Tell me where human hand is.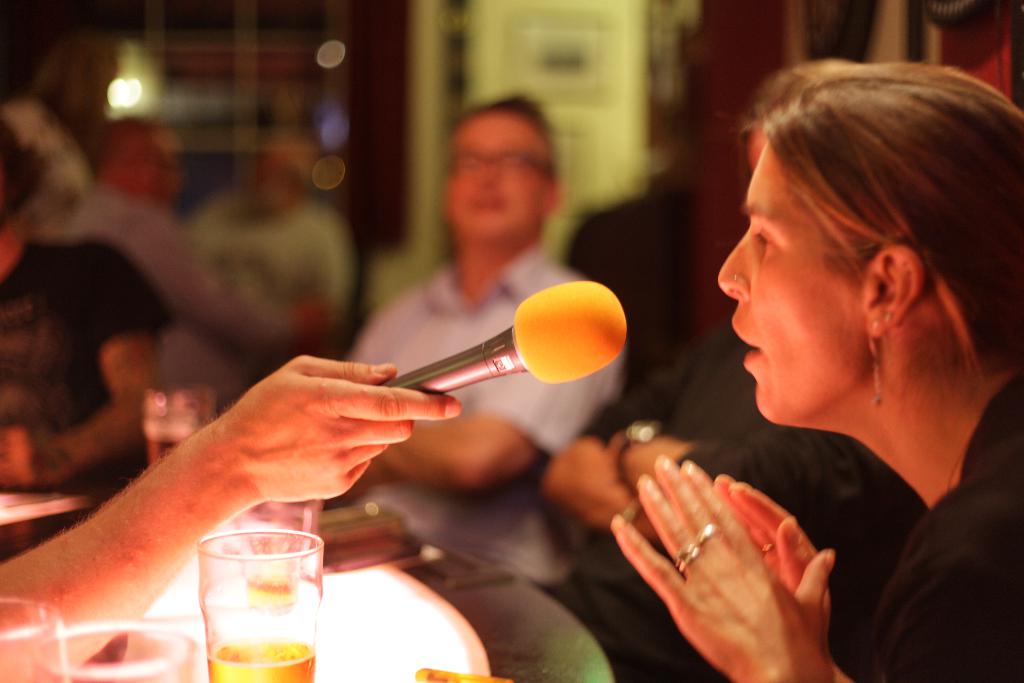
human hand is at pyautogui.locateOnScreen(709, 473, 838, 629).
